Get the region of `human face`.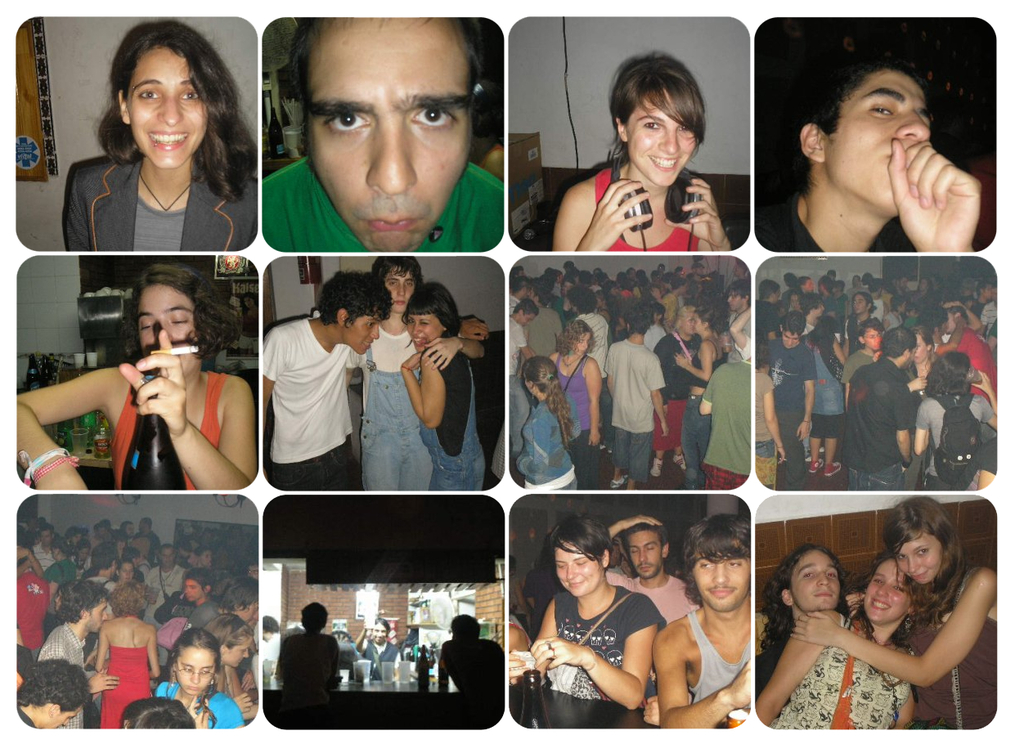
Rect(686, 307, 695, 333).
